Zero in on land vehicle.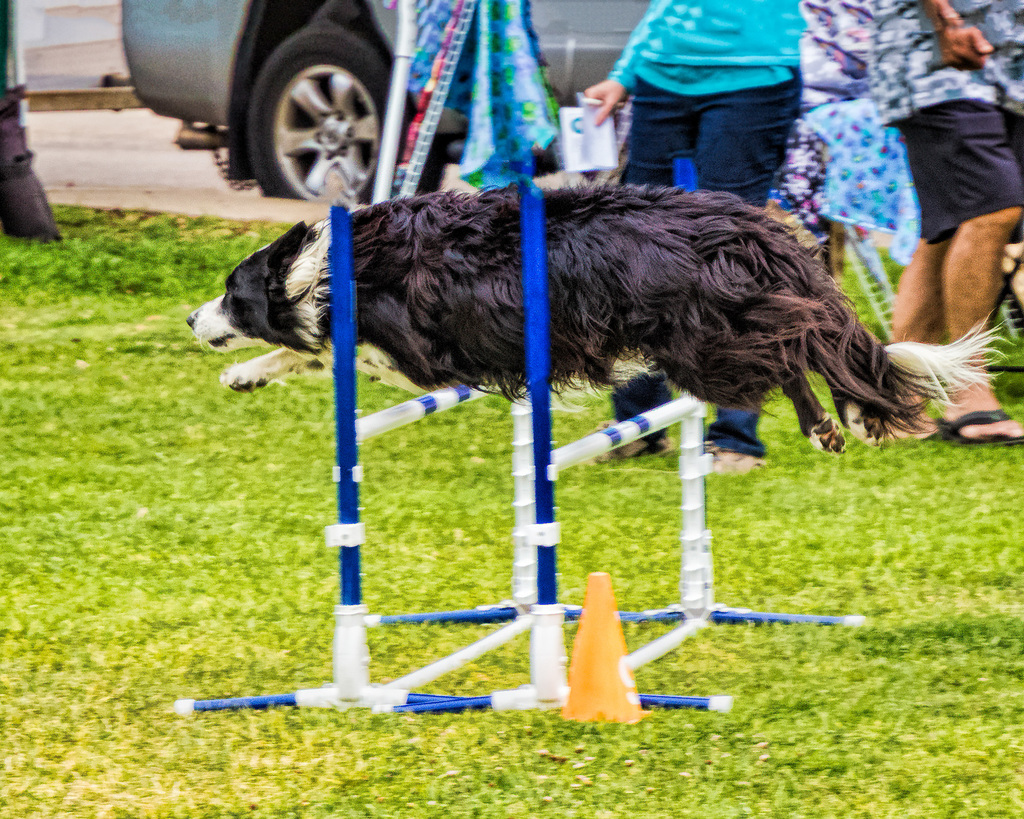
Zeroed in: {"left": 118, "top": 0, "right": 648, "bottom": 204}.
